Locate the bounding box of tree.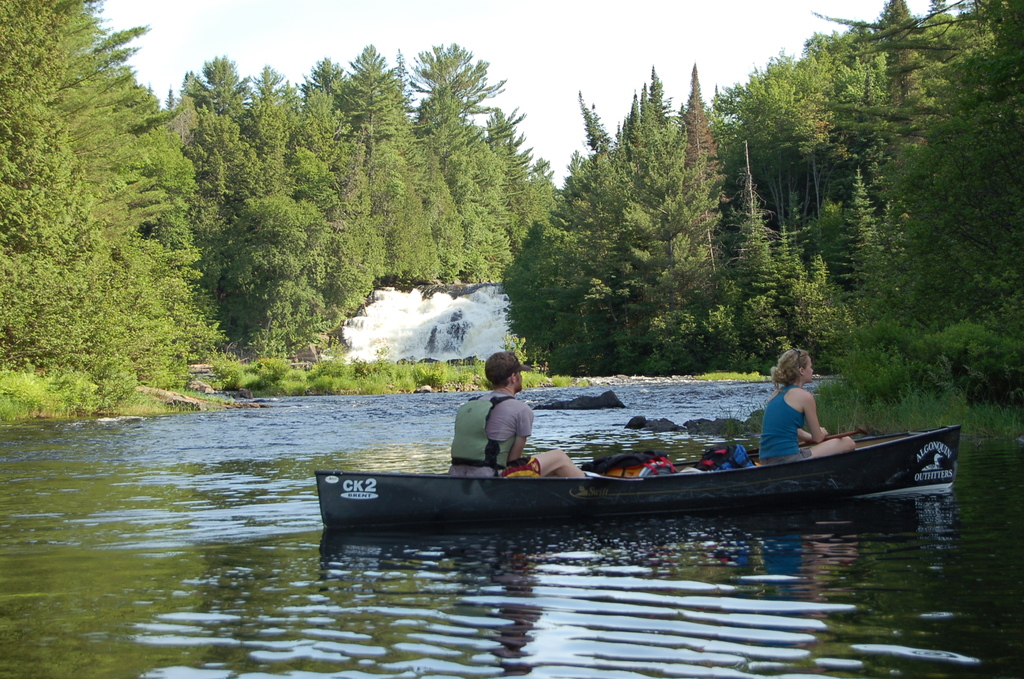
Bounding box: (678, 61, 724, 286).
